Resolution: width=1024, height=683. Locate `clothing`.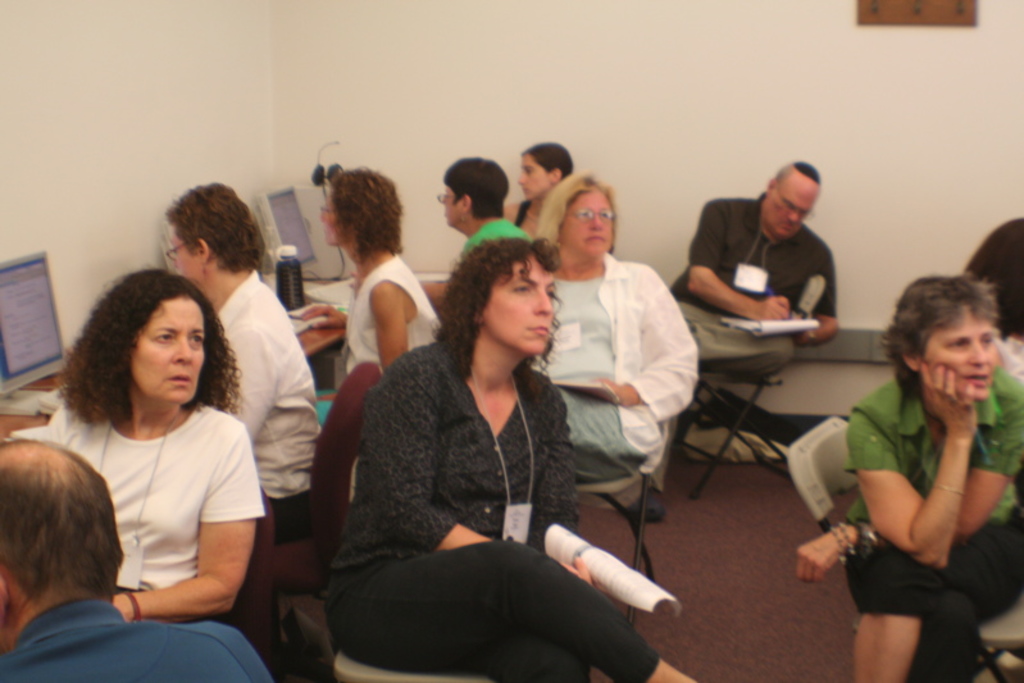
bbox=(345, 255, 440, 372).
